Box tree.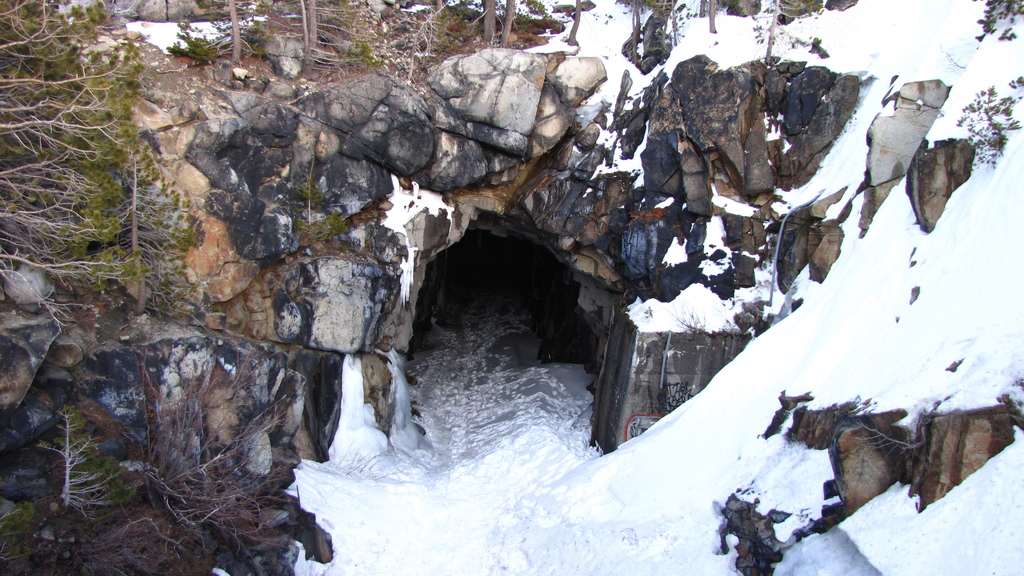
region(0, 0, 157, 289).
